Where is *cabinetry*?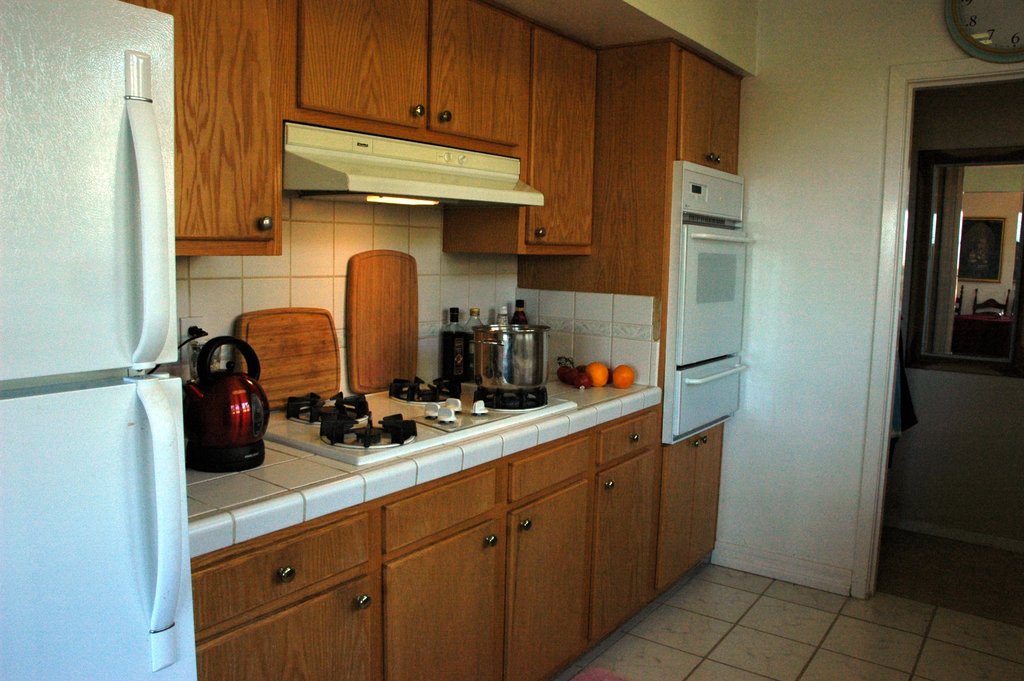
box=[518, 42, 740, 293].
